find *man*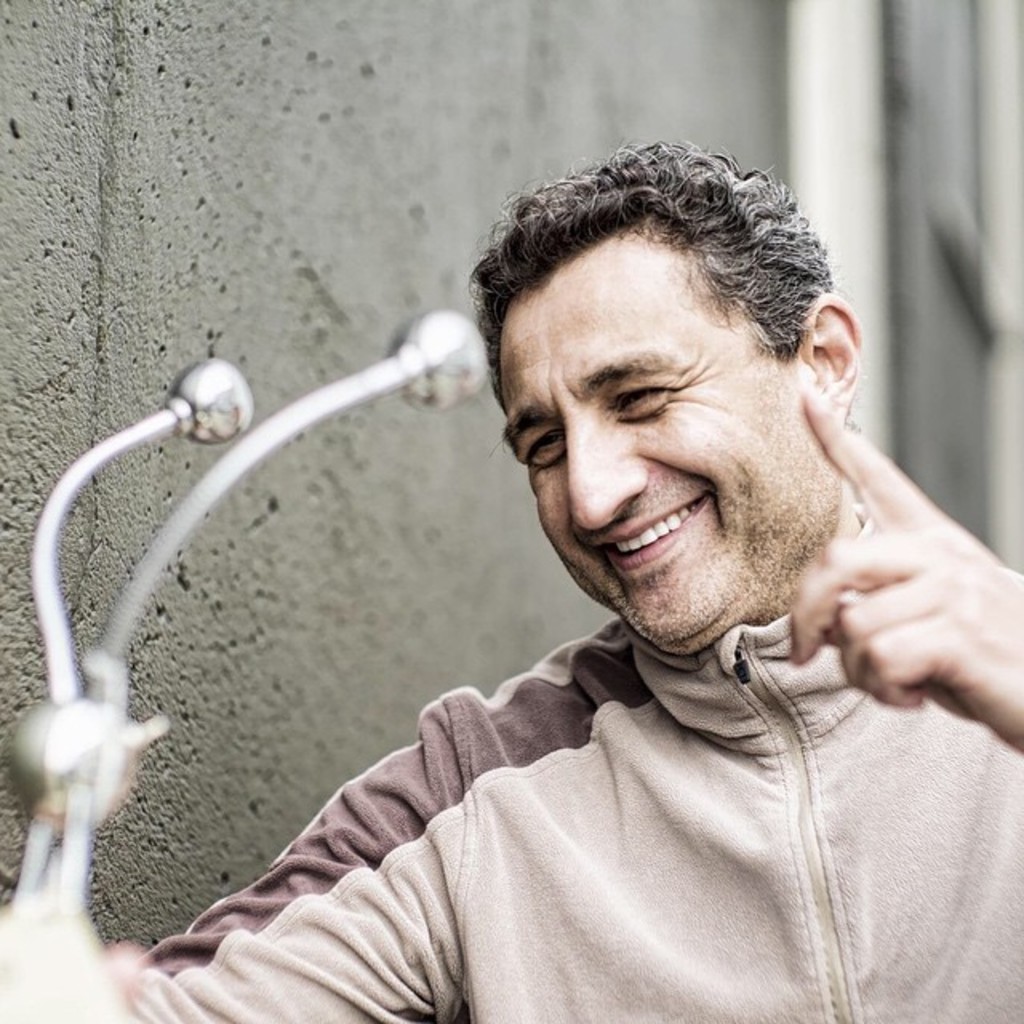
crop(120, 160, 1023, 986)
